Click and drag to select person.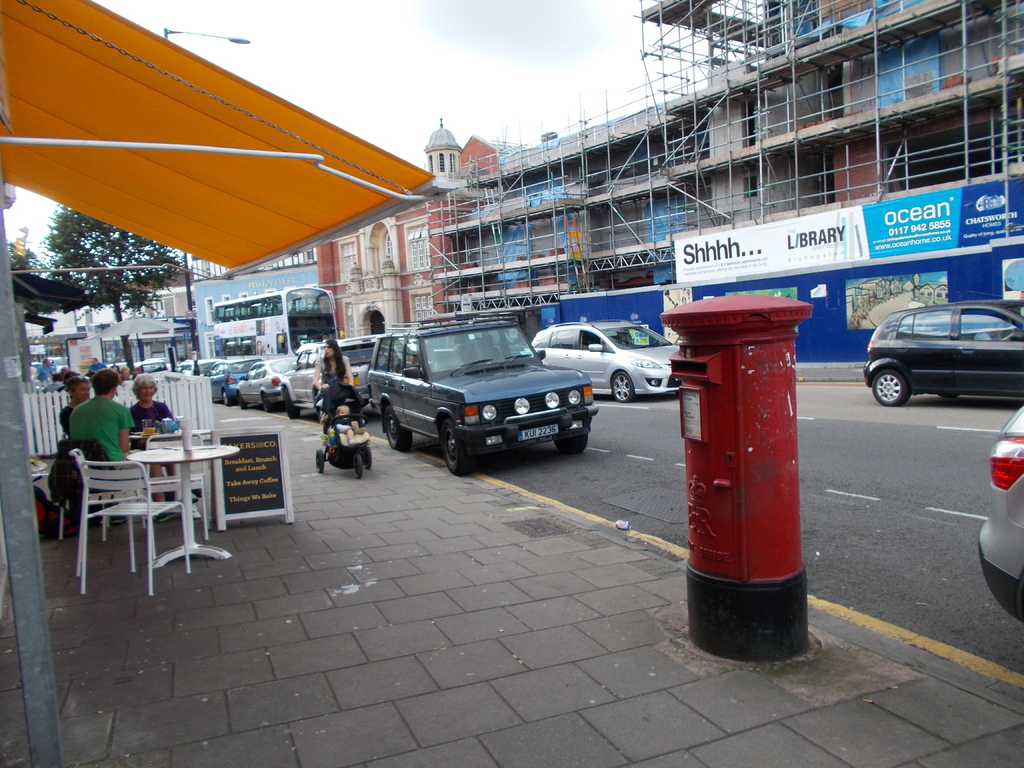
Selection: 55:372:92:436.
